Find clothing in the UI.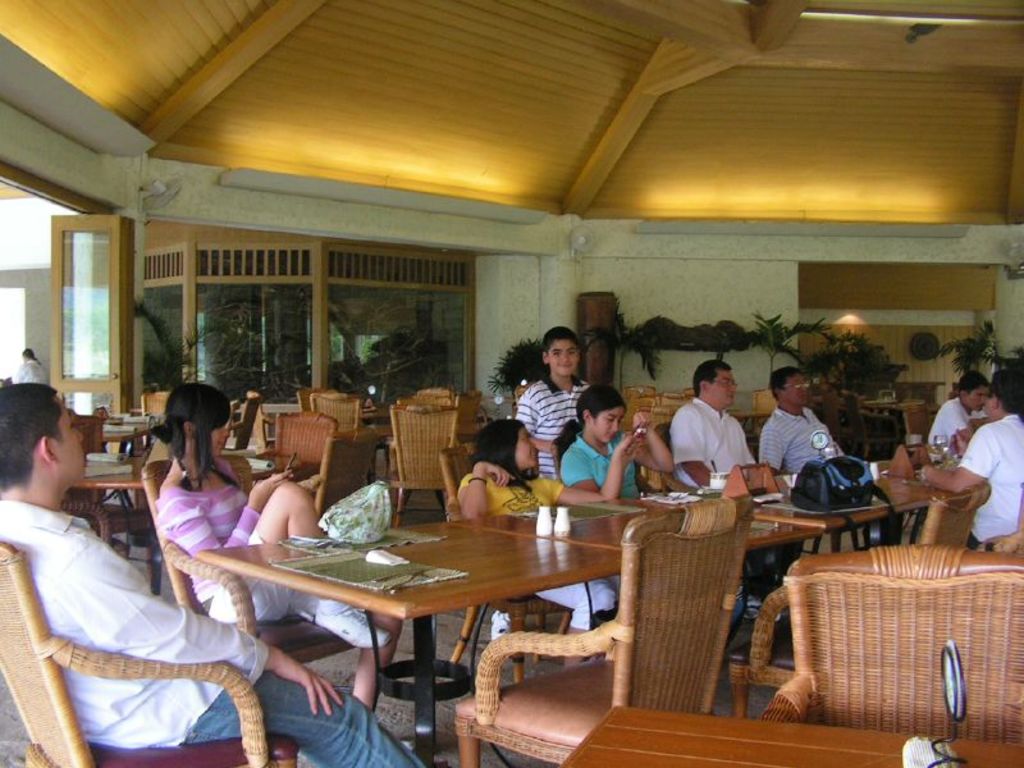
UI element at (14,357,50,381).
